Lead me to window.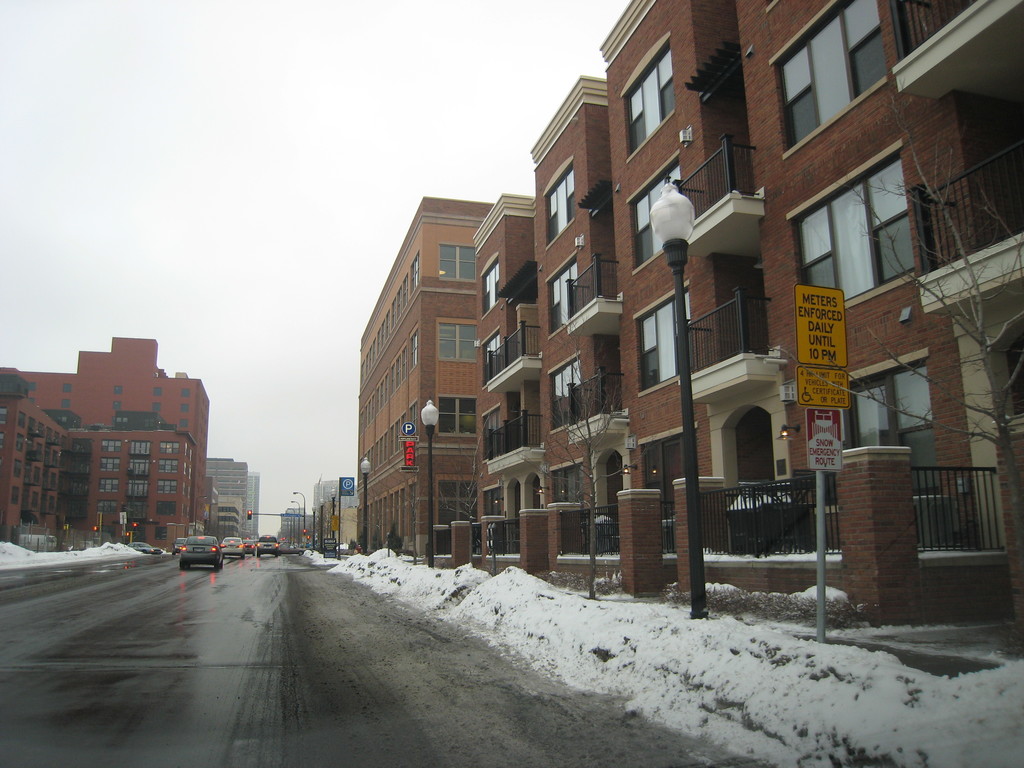
Lead to (546, 252, 578, 336).
